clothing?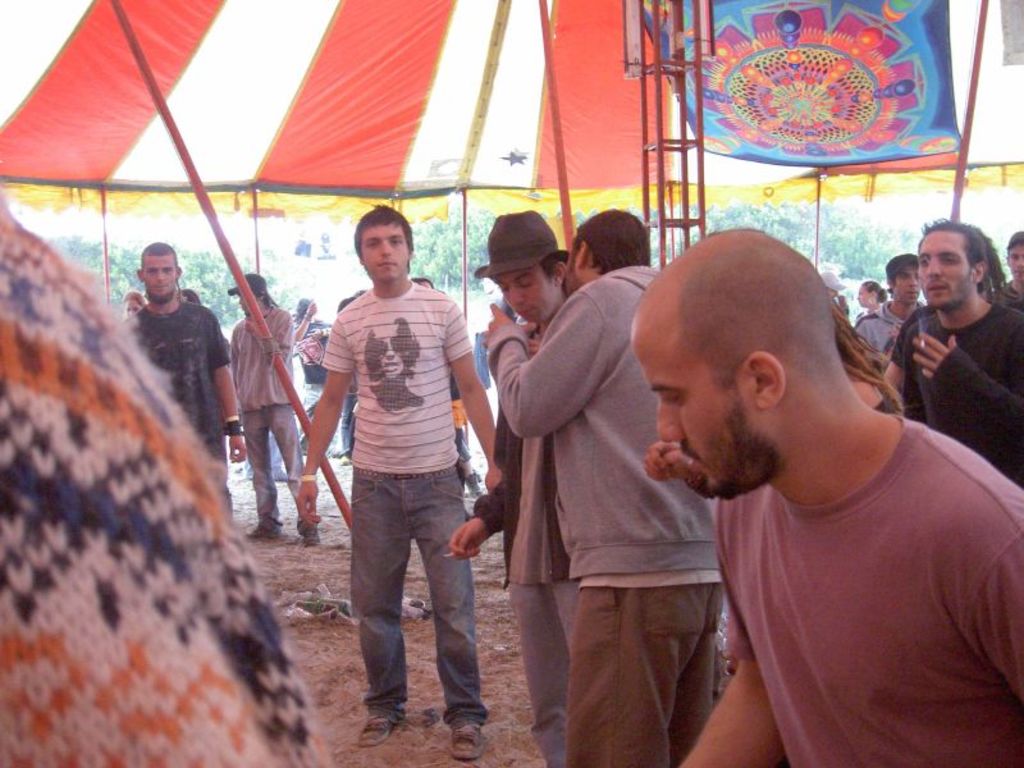
l=490, t=264, r=719, b=767
